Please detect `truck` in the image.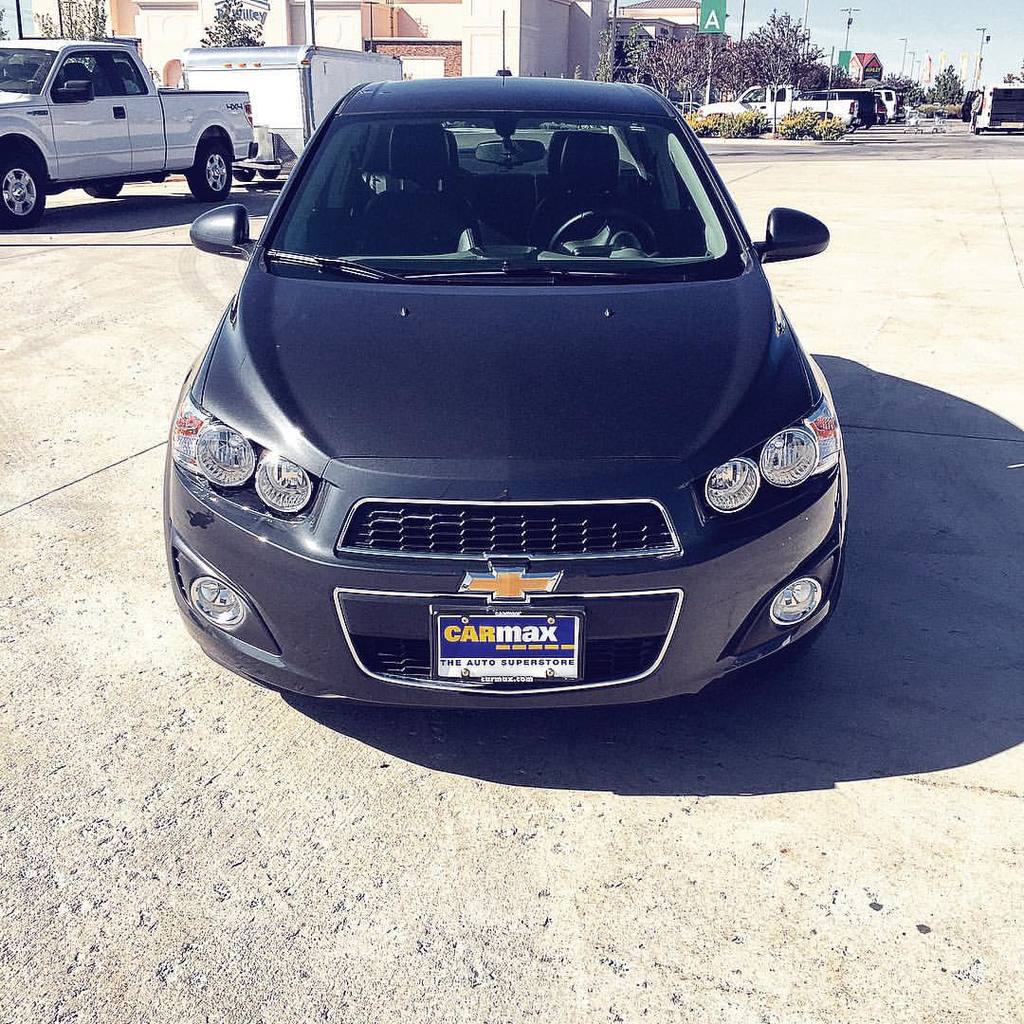
<box>0,23,265,200</box>.
